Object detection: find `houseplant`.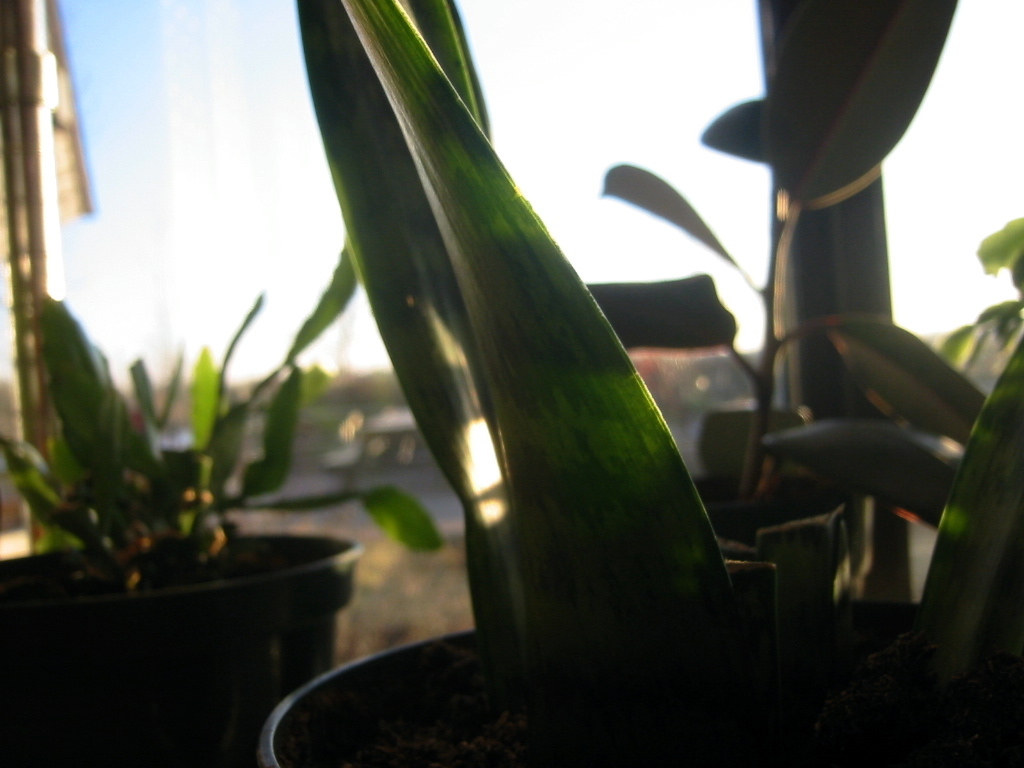
region(0, 232, 447, 767).
